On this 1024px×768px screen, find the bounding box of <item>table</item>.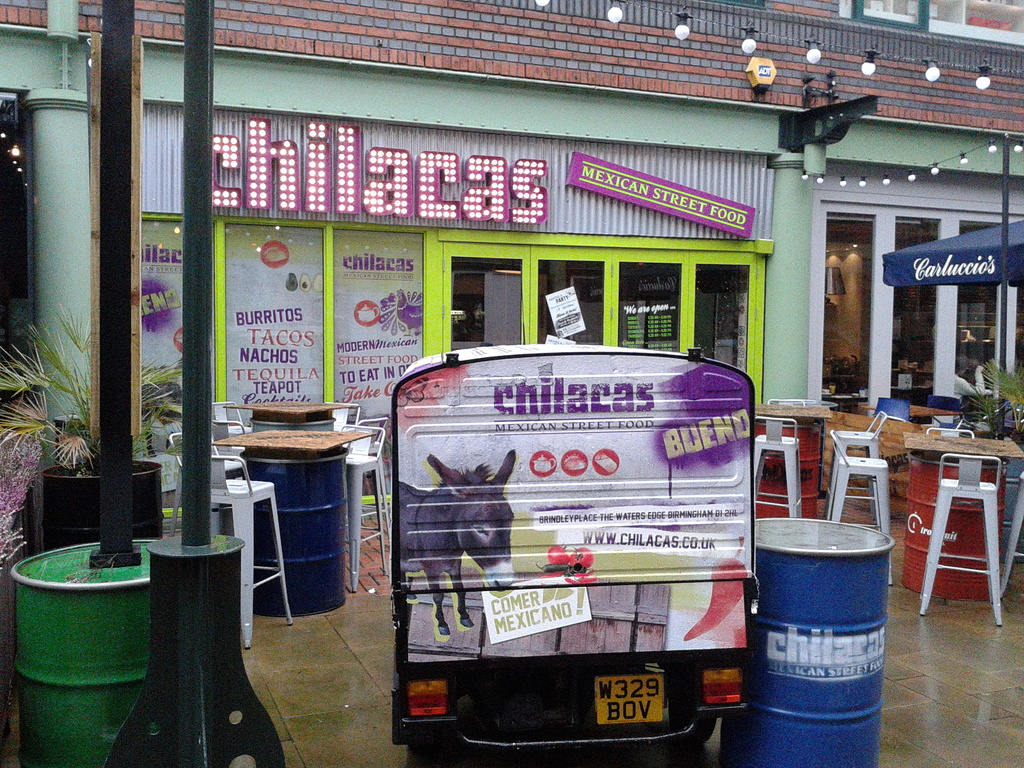
Bounding box: box=[13, 521, 165, 759].
